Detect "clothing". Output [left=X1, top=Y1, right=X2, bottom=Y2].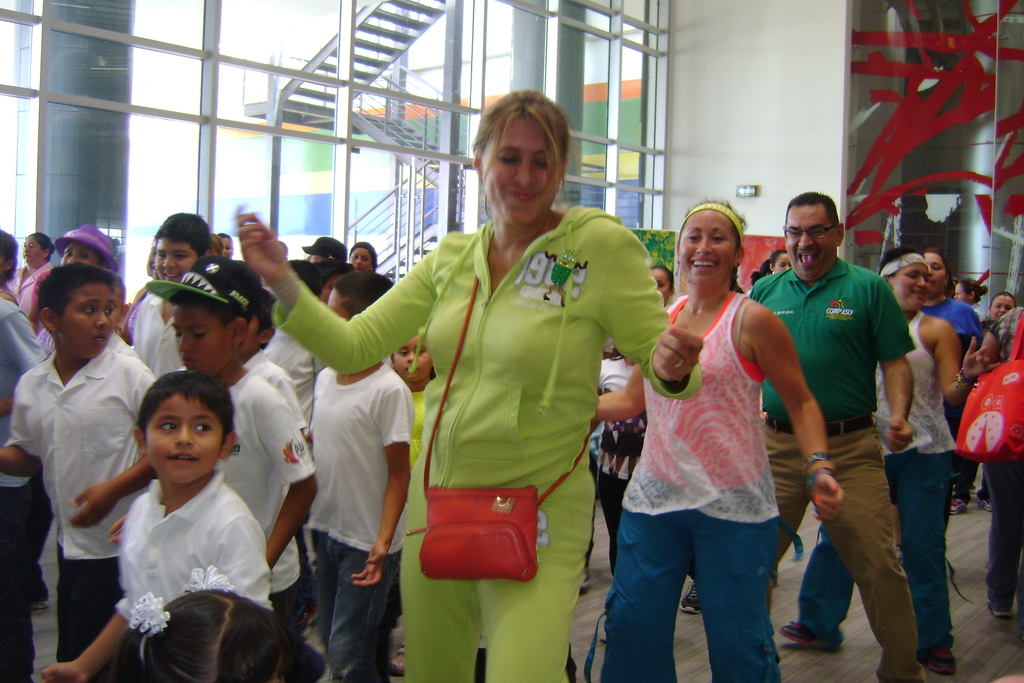
[left=926, top=297, right=975, bottom=356].
